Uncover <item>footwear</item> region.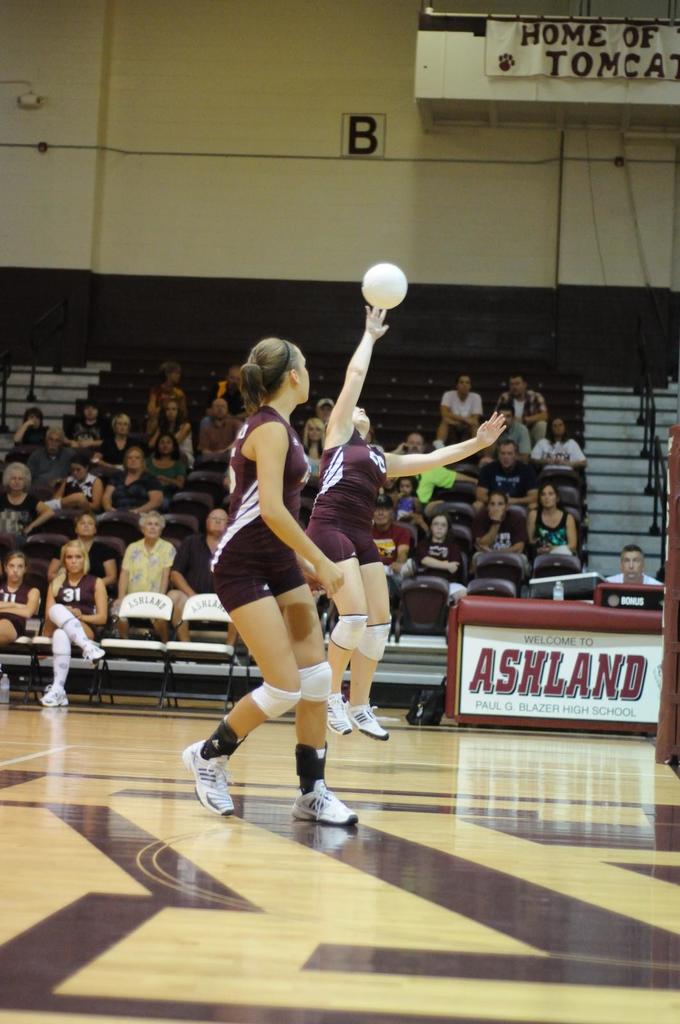
Uncovered: box=[184, 740, 249, 828].
